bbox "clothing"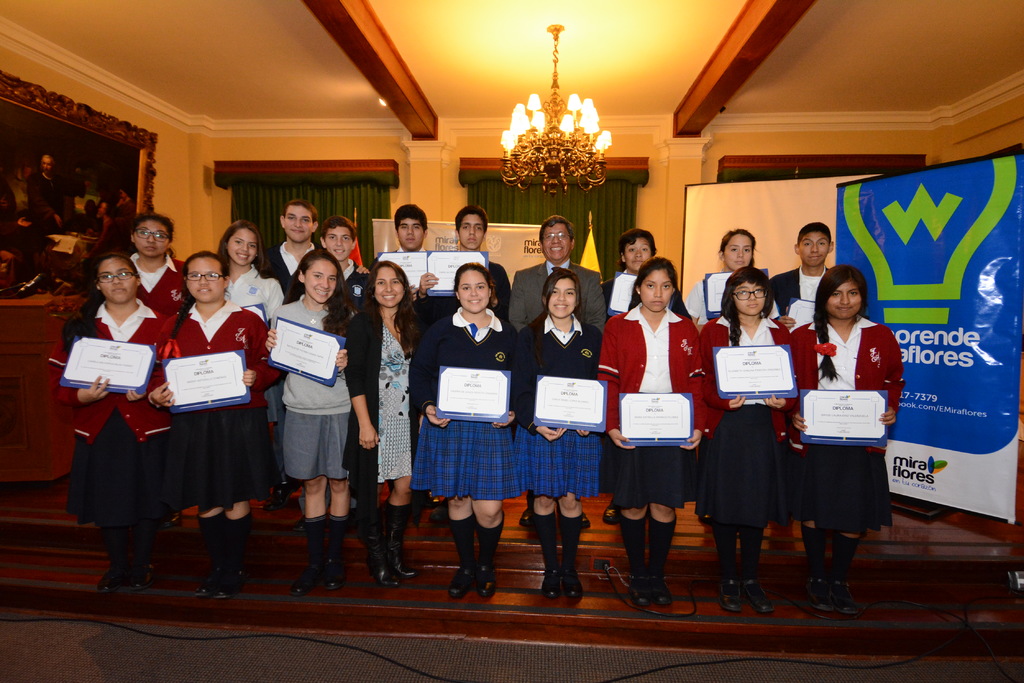
<bbox>600, 262, 694, 325</bbox>
